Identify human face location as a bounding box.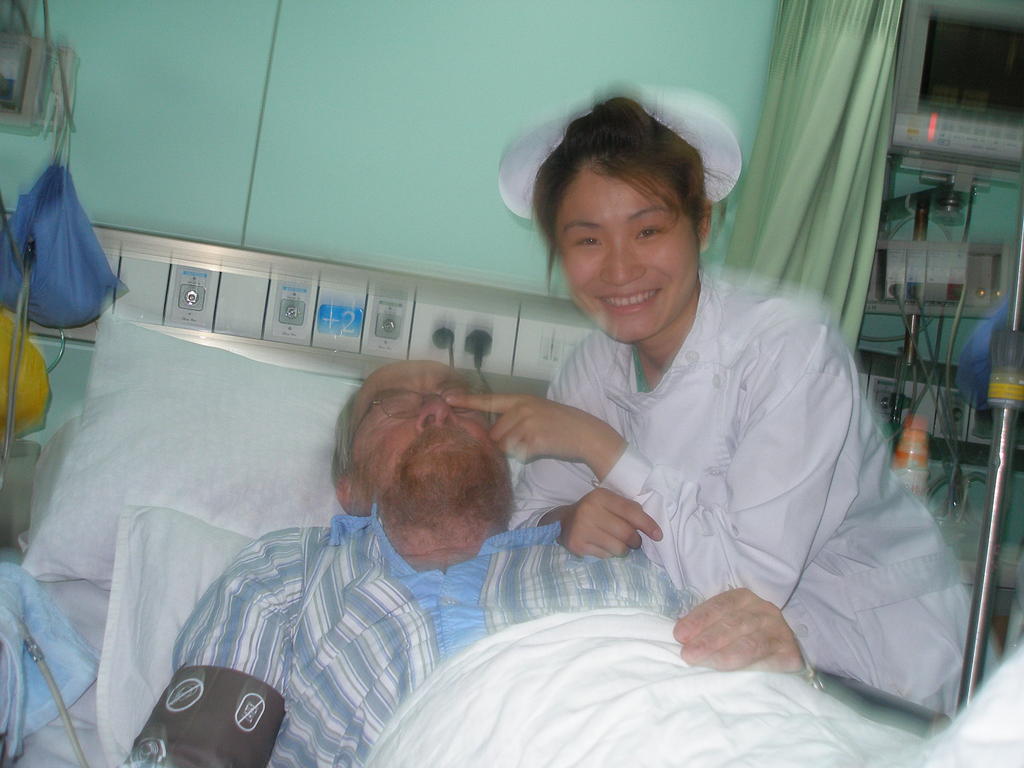
{"left": 556, "top": 163, "right": 700, "bottom": 346}.
